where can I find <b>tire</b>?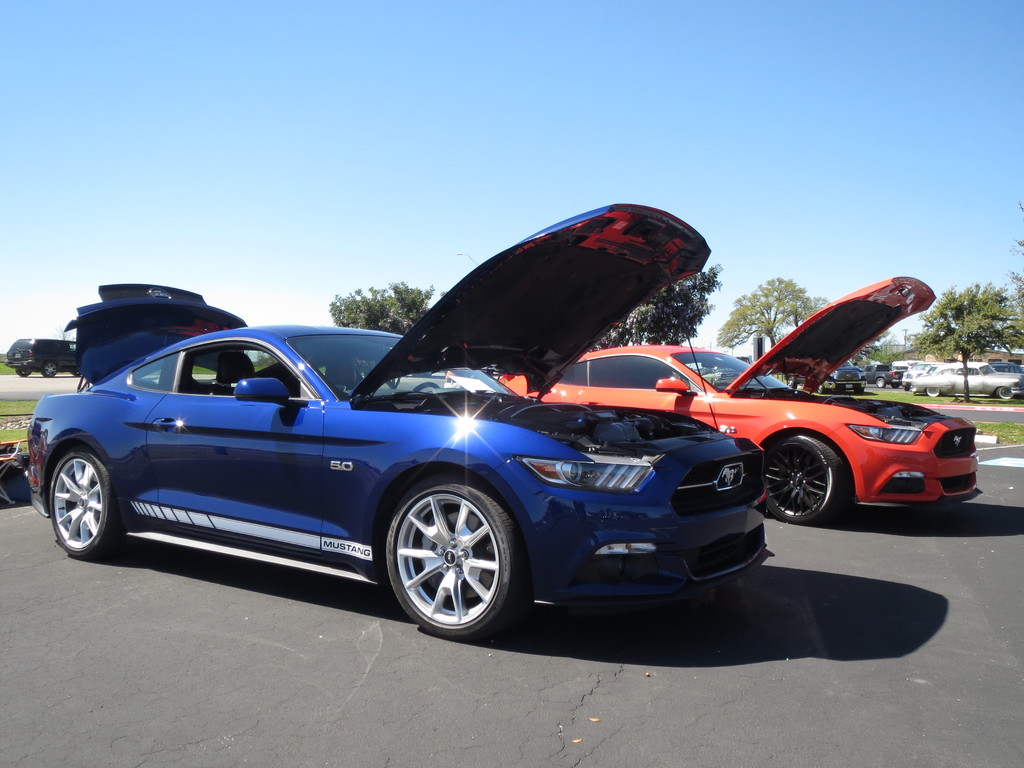
You can find it at BBox(892, 382, 898, 387).
